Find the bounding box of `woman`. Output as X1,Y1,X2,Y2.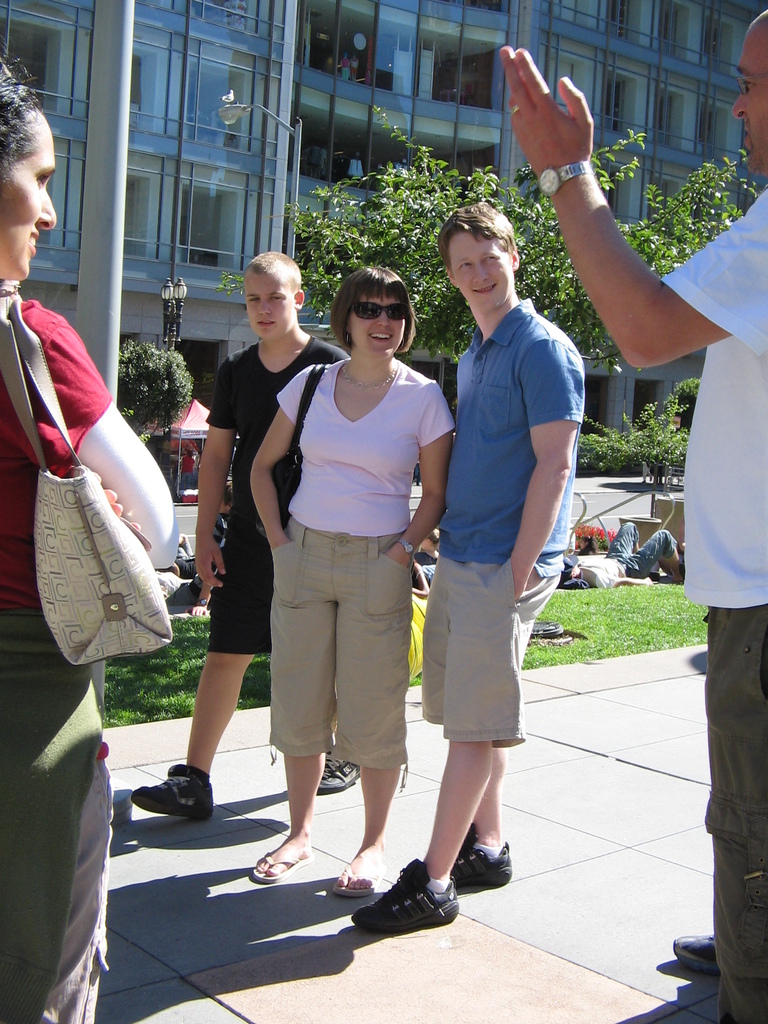
243,273,457,894.
